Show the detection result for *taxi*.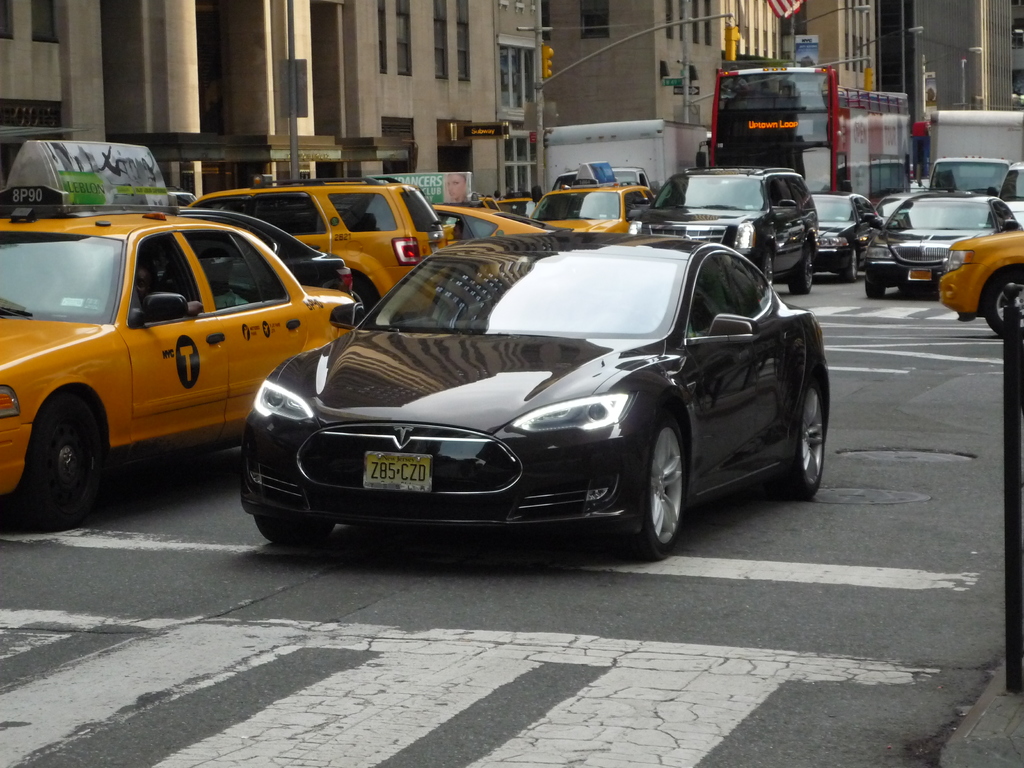
[left=530, top=159, right=659, bottom=236].
